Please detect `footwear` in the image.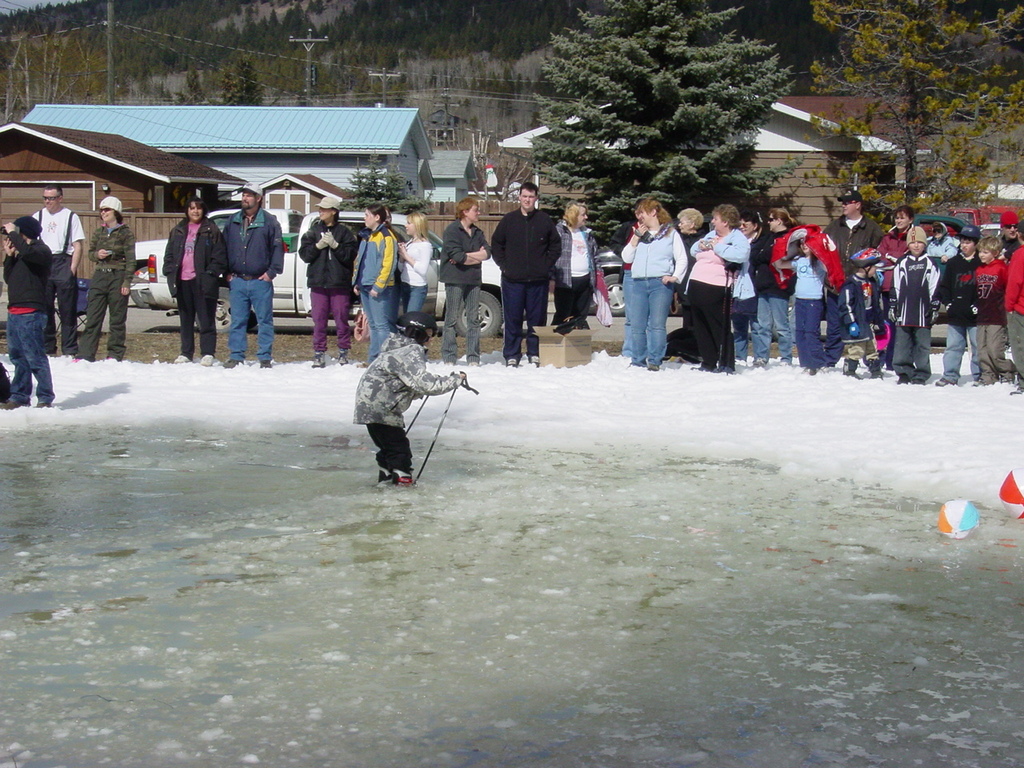
200:354:214:366.
